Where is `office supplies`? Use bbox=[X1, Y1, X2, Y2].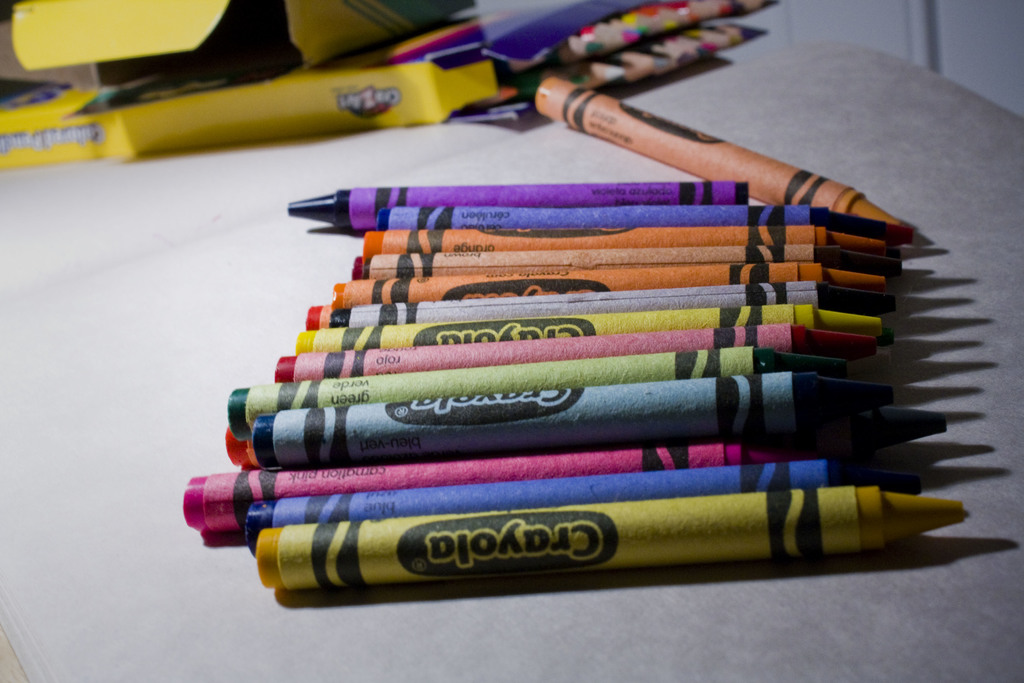
bbox=[250, 366, 887, 466].
